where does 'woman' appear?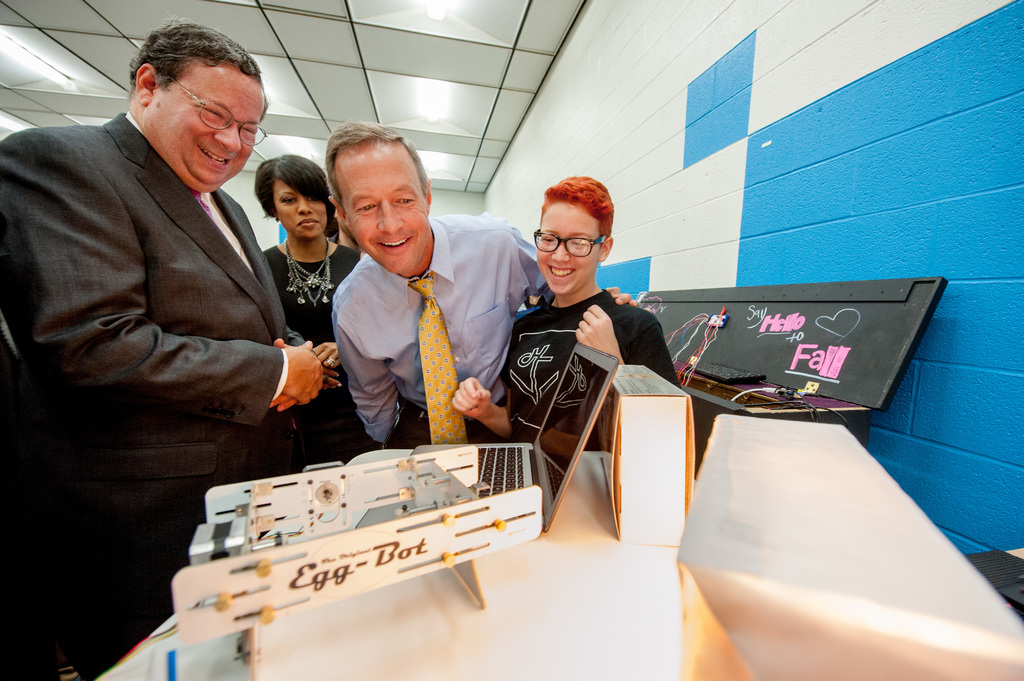
Appears at [left=244, top=142, right=343, bottom=437].
